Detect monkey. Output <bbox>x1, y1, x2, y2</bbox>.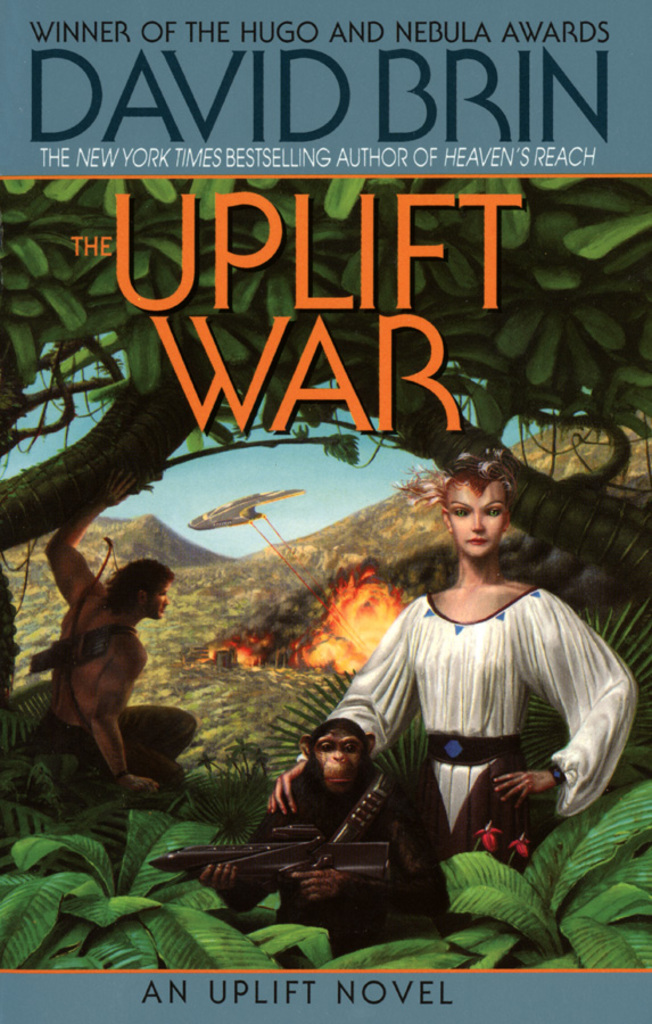
<bbox>198, 717, 449, 967</bbox>.
